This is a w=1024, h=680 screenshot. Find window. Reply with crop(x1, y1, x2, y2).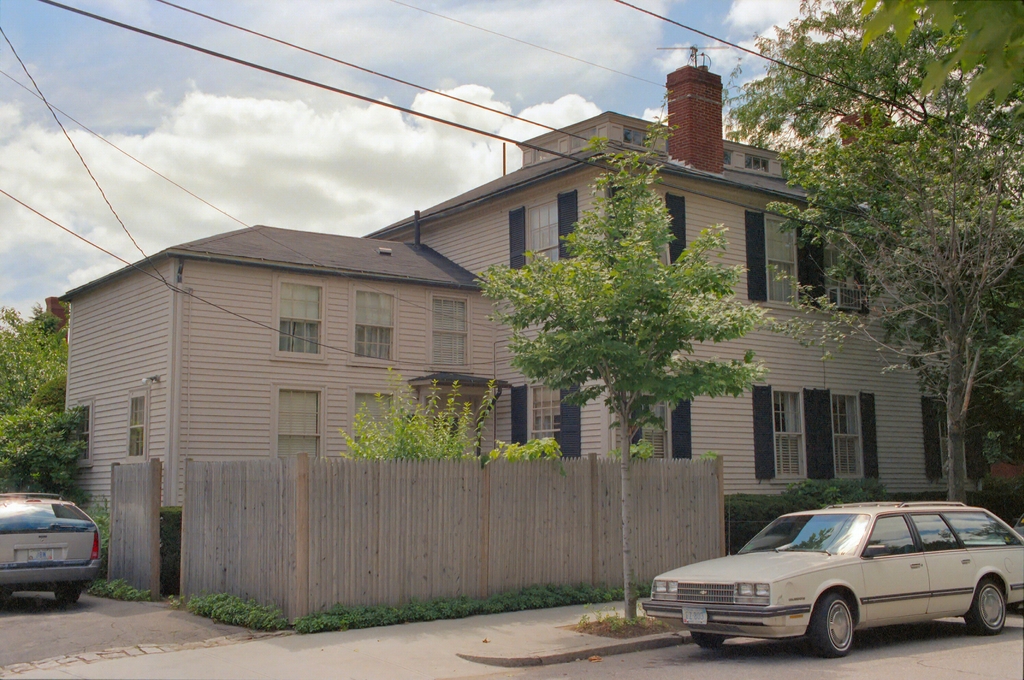
crop(623, 126, 653, 148).
